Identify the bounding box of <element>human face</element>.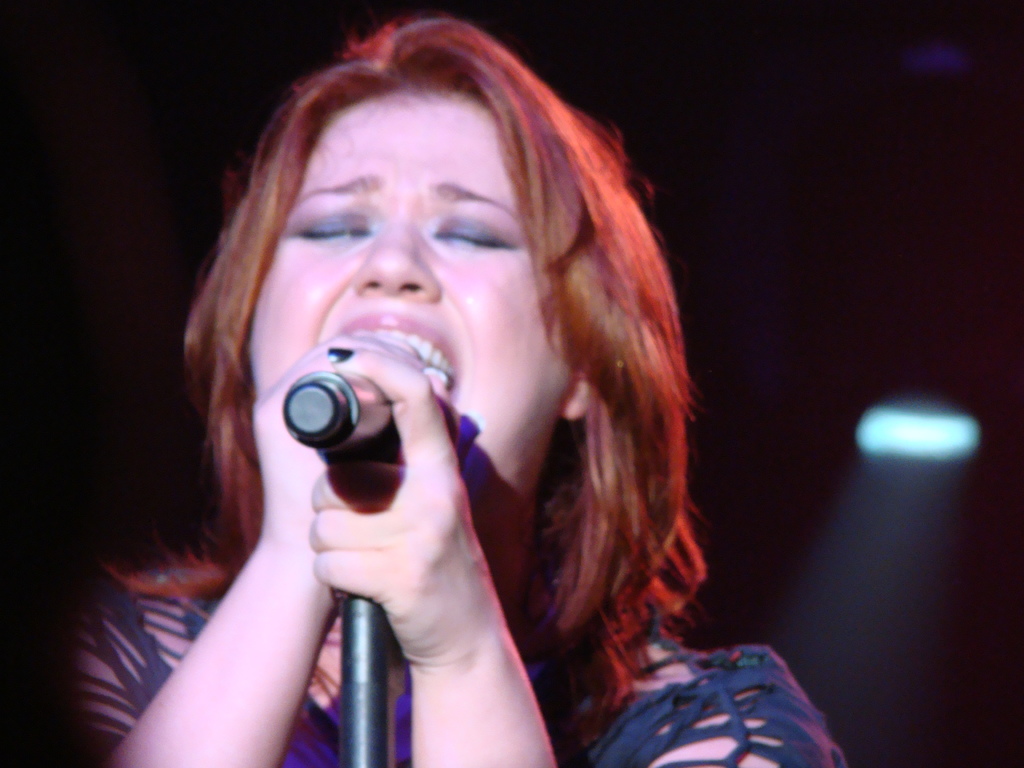
{"x1": 244, "y1": 83, "x2": 576, "y2": 540}.
